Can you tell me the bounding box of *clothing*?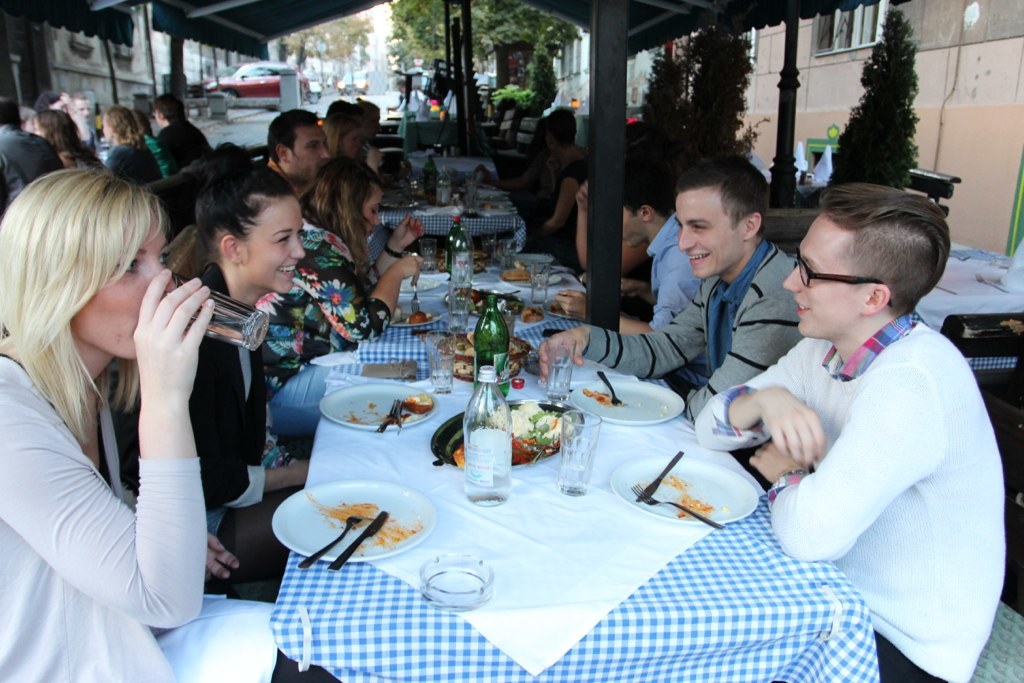
<region>0, 349, 338, 682</region>.
